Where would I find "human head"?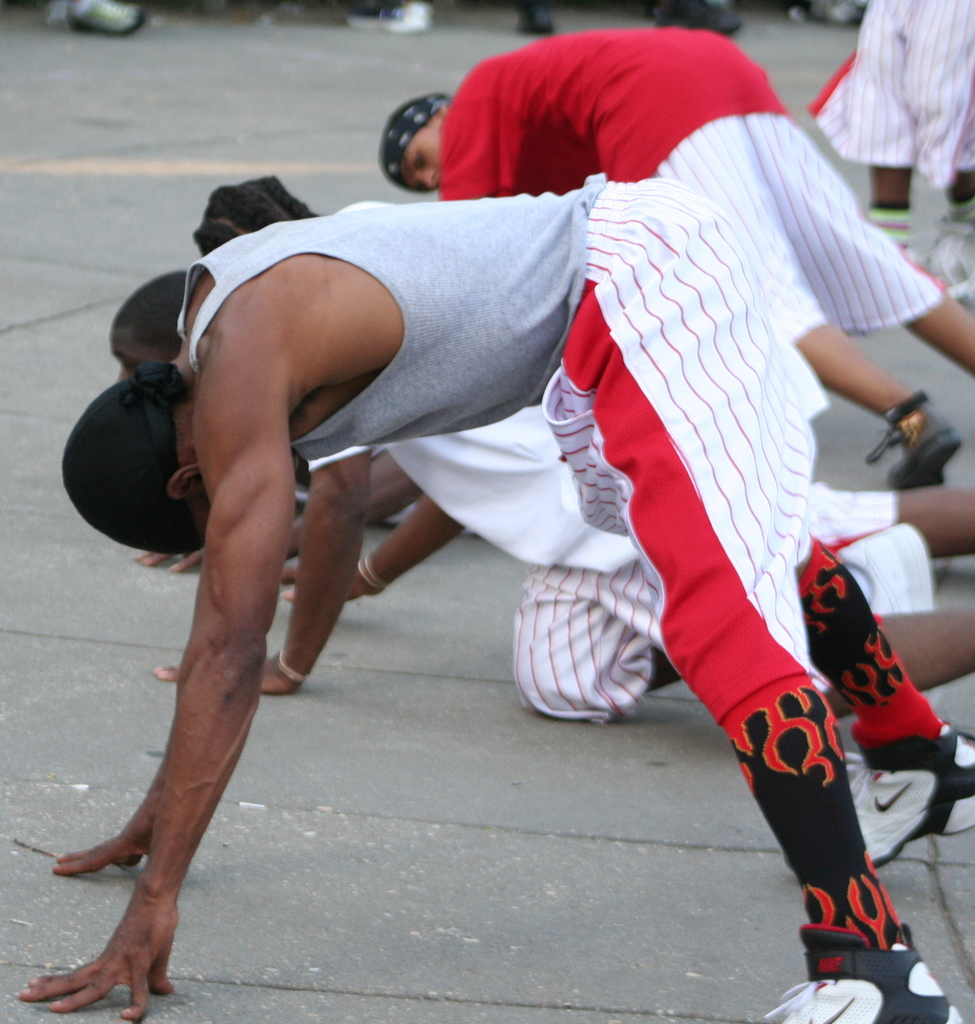
At locate(388, 74, 486, 189).
